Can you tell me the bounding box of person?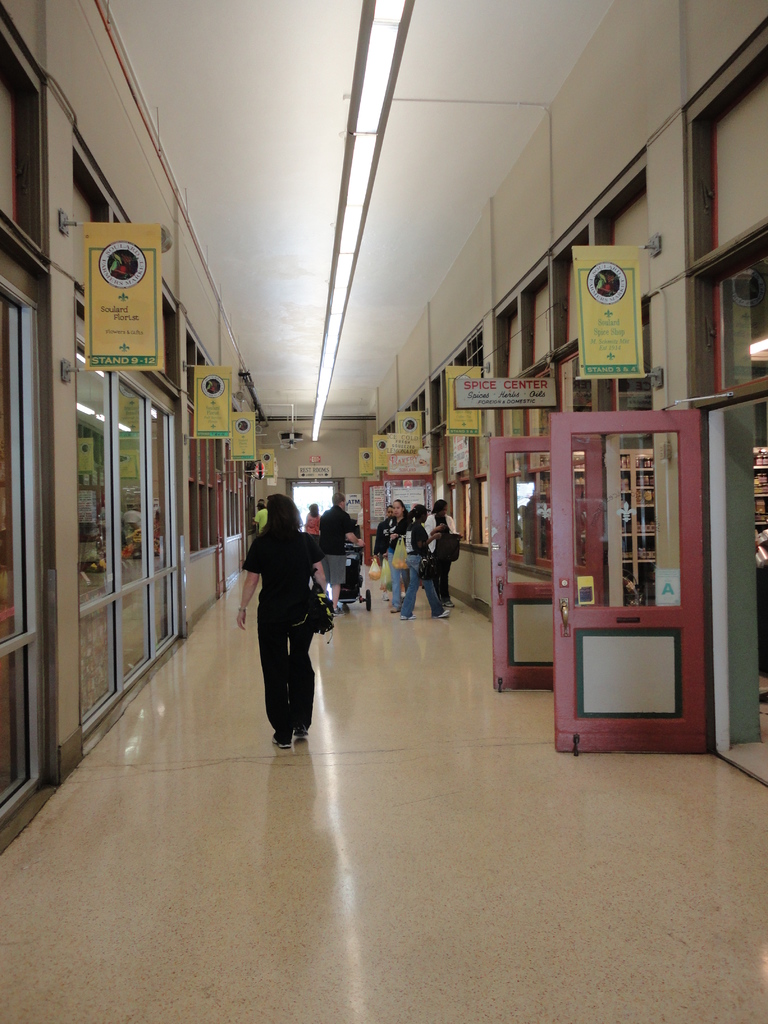
box(319, 490, 369, 618).
